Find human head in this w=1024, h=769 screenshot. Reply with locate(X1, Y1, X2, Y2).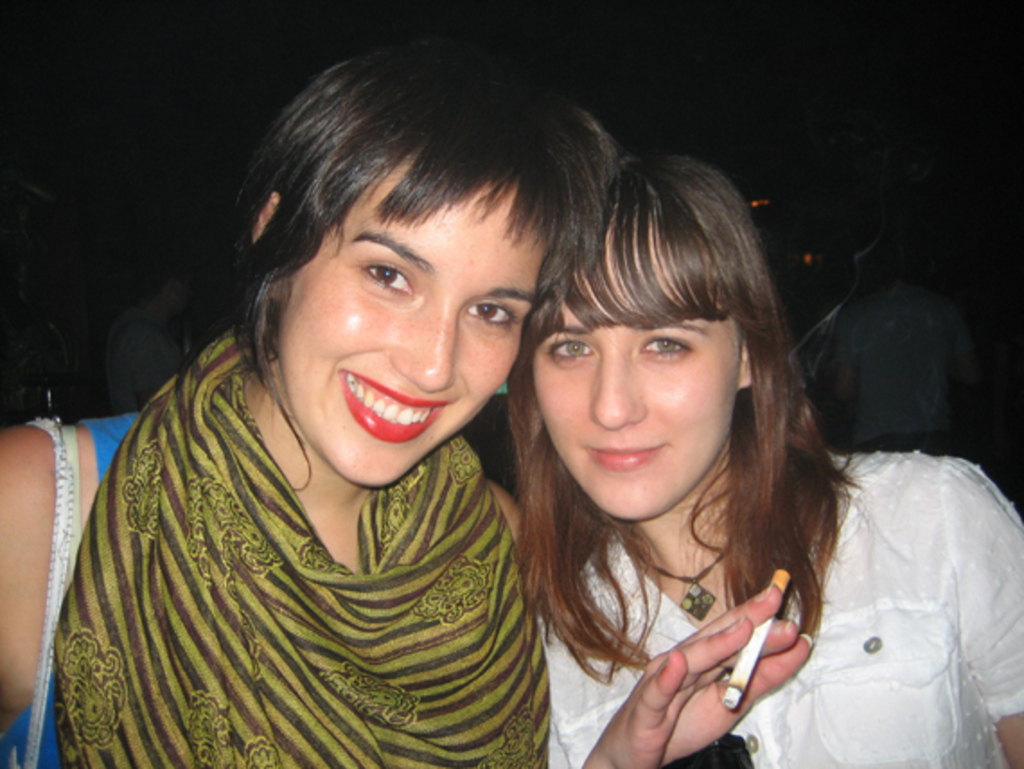
locate(501, 146, 798, 528).
